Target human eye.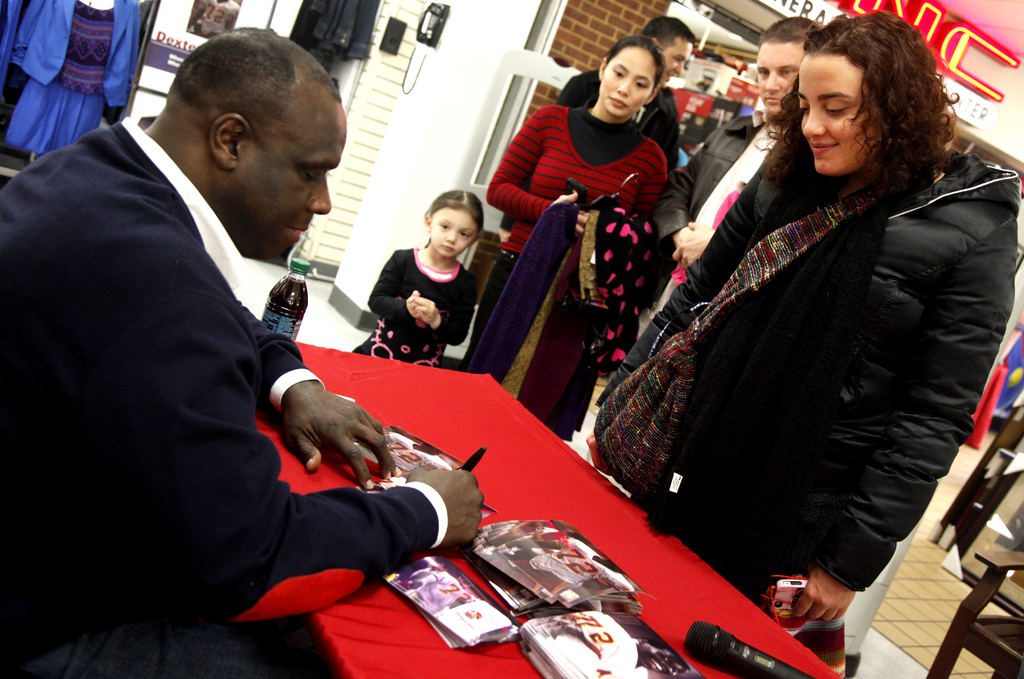
Target region: 778,67,793,74.
